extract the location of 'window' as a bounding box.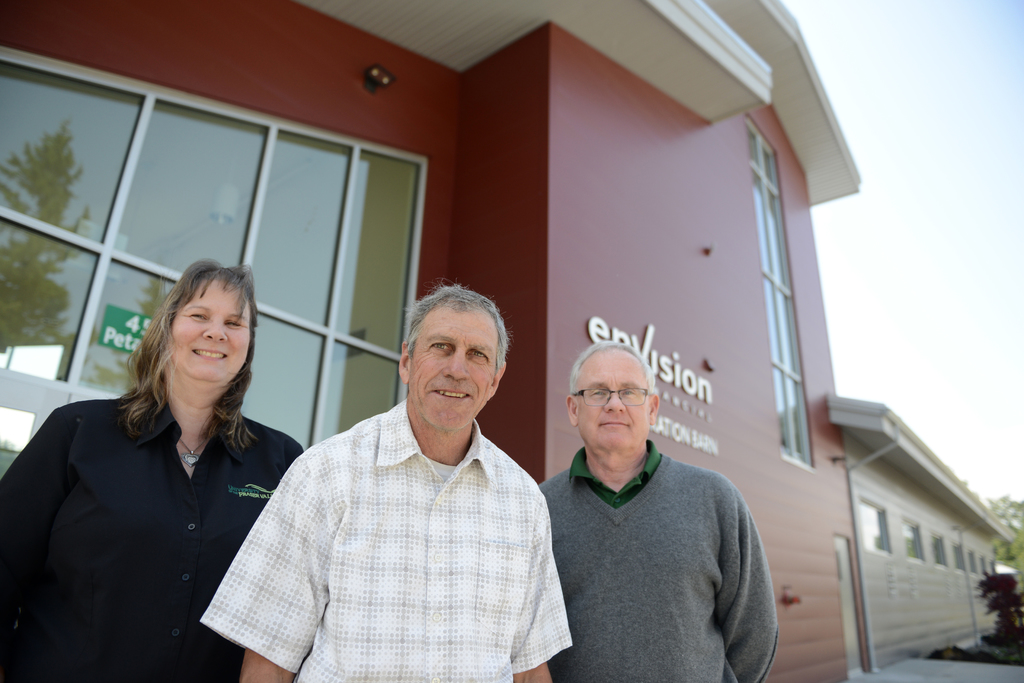
box(0, 42, 433, 526).
